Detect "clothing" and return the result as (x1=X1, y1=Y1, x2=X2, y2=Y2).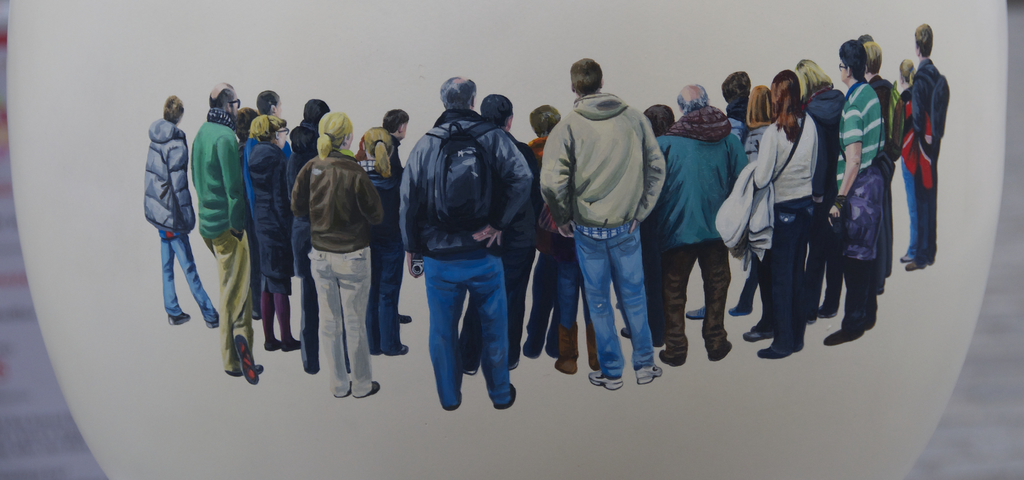
(x1=888, y1=67, x2=981, y2=320).
